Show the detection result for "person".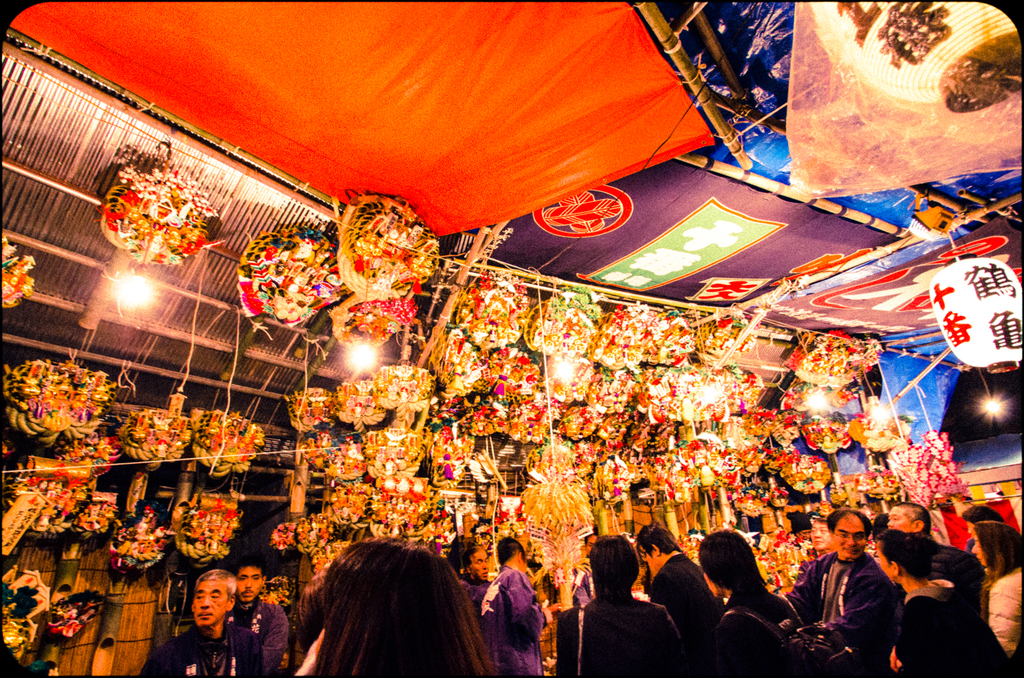
rect(301, 549, 496, 677).
